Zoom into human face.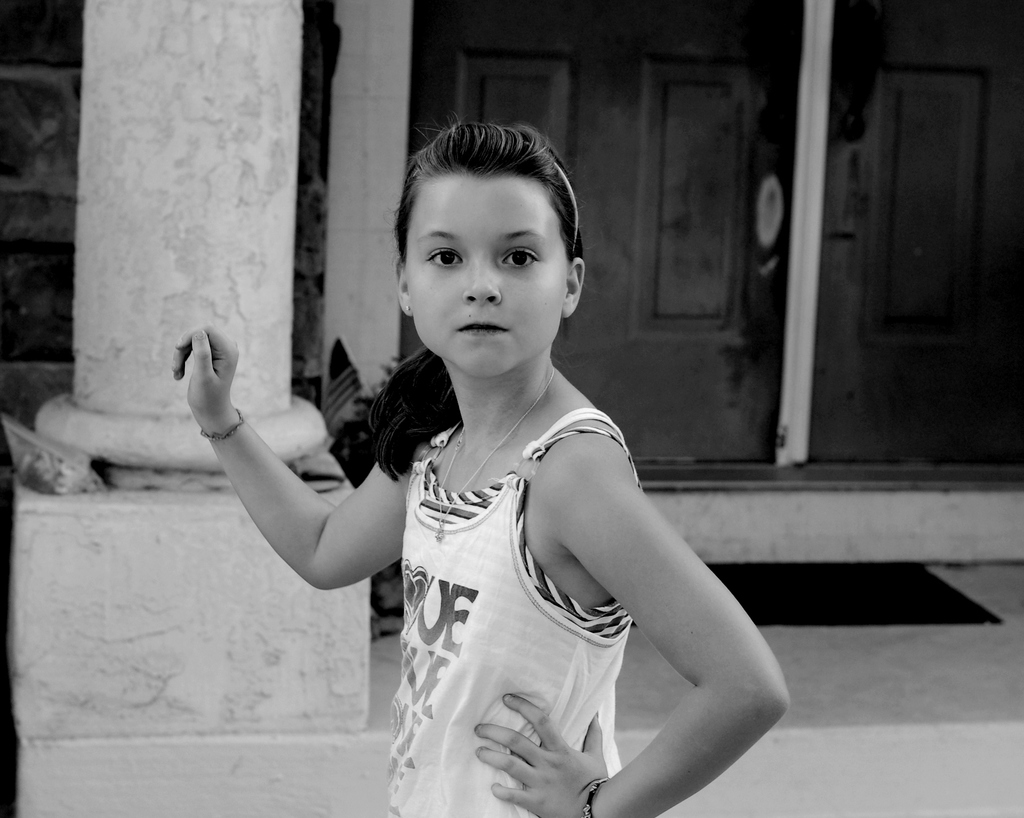
Zoom target: locate(405, 170, 570, 378).
